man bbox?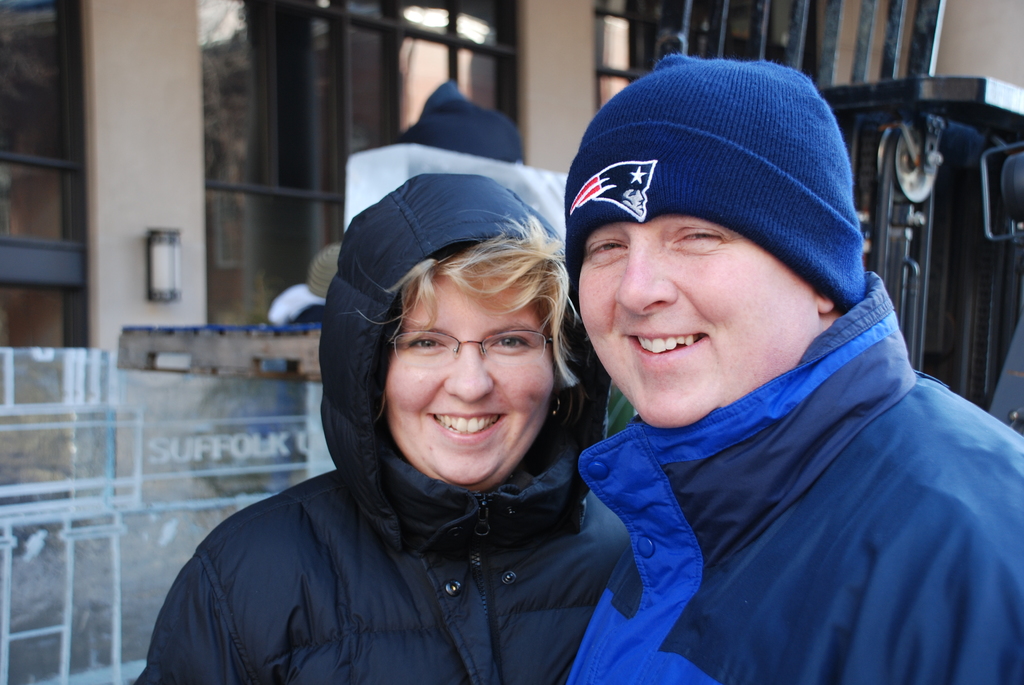
left=493, top=51, right=1021, bottom=684
